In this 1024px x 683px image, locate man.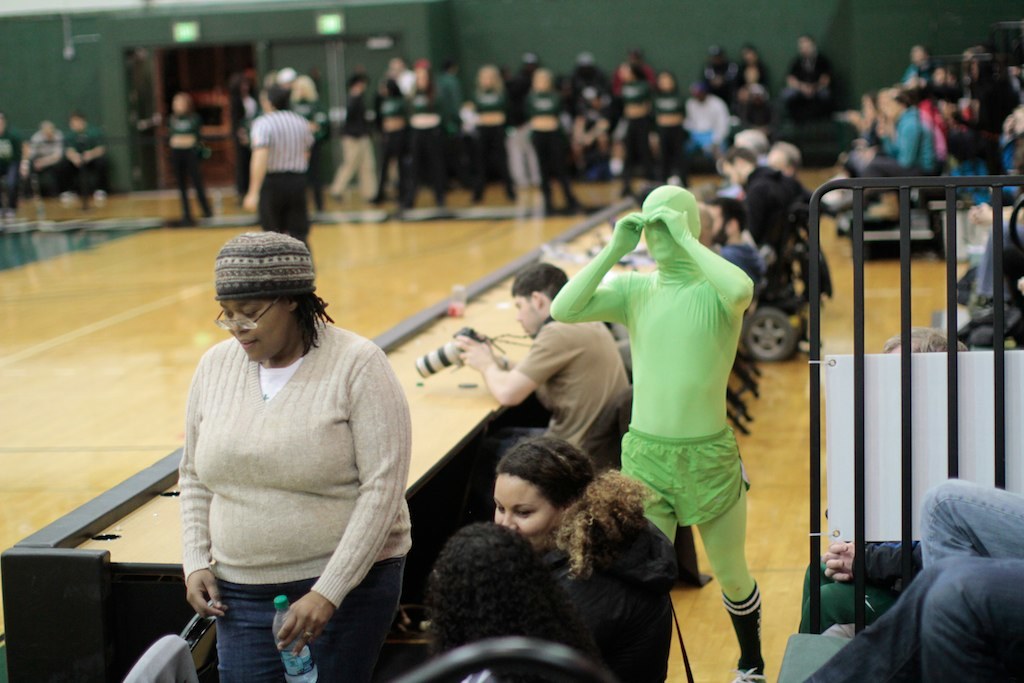
Bounding box: (x1=242, y1=85, x2=314, y2=232).
